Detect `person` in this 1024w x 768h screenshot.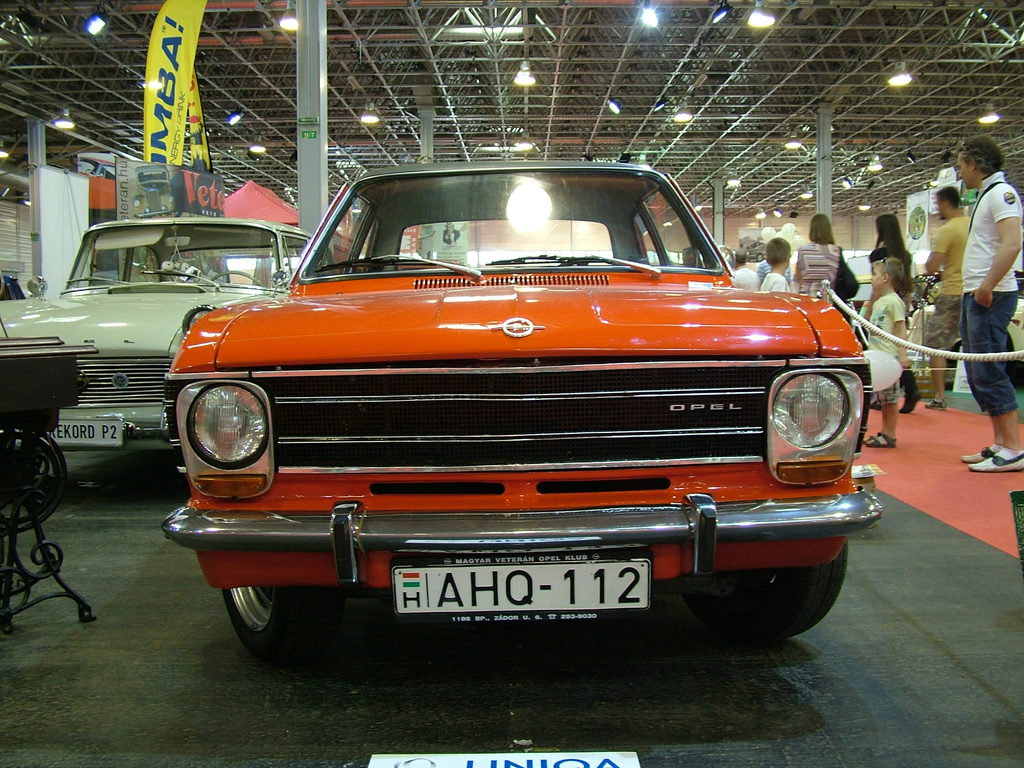
Detection: [x1=920, y1=184, x2=973, y2=413].
